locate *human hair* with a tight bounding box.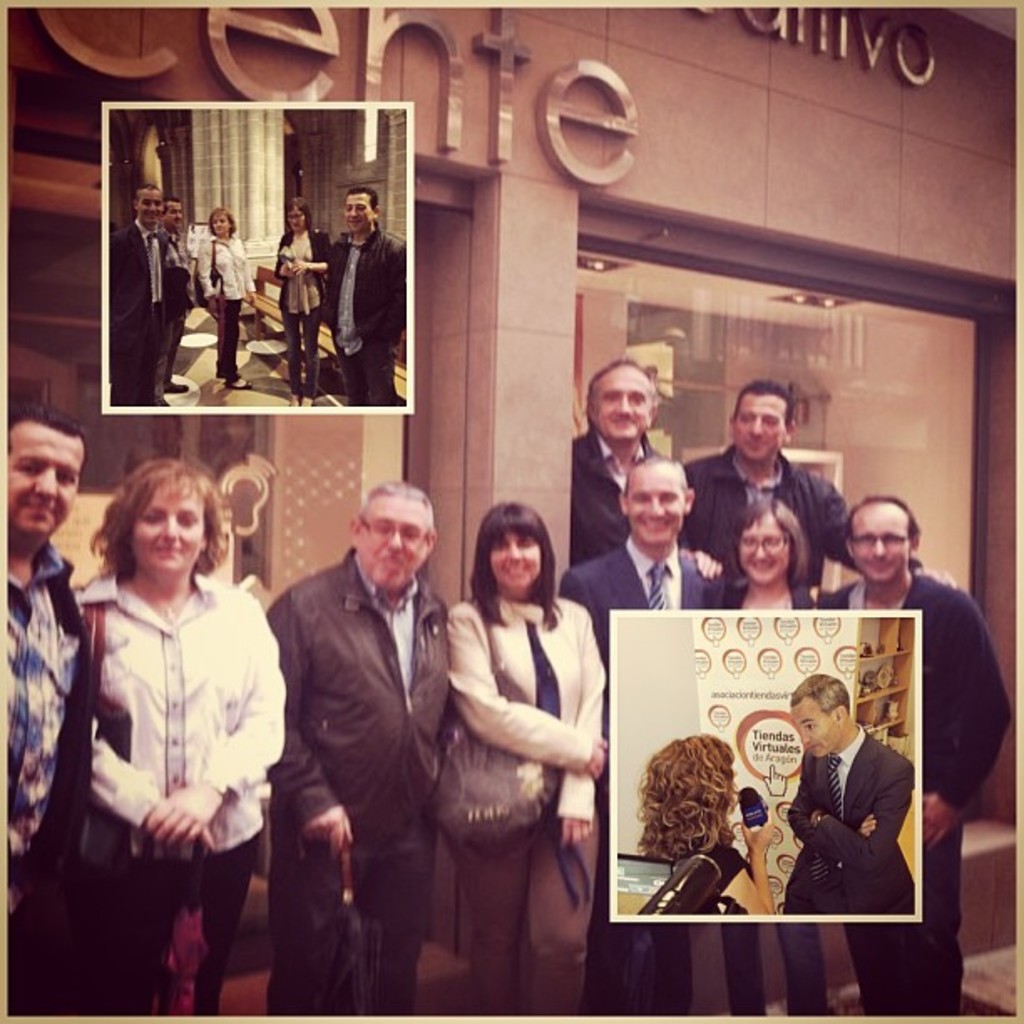
<box>353,477,435,522</box>.
